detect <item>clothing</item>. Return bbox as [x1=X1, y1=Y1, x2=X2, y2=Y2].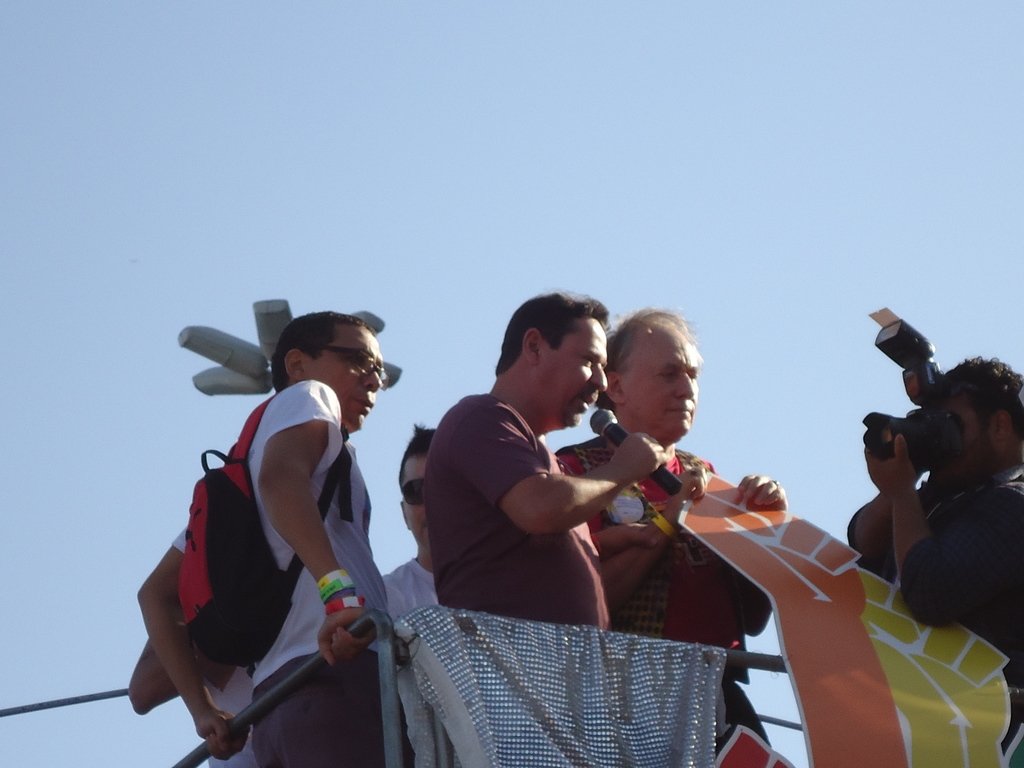
[x1=843, y1=467, x2=1023, y2=678].
